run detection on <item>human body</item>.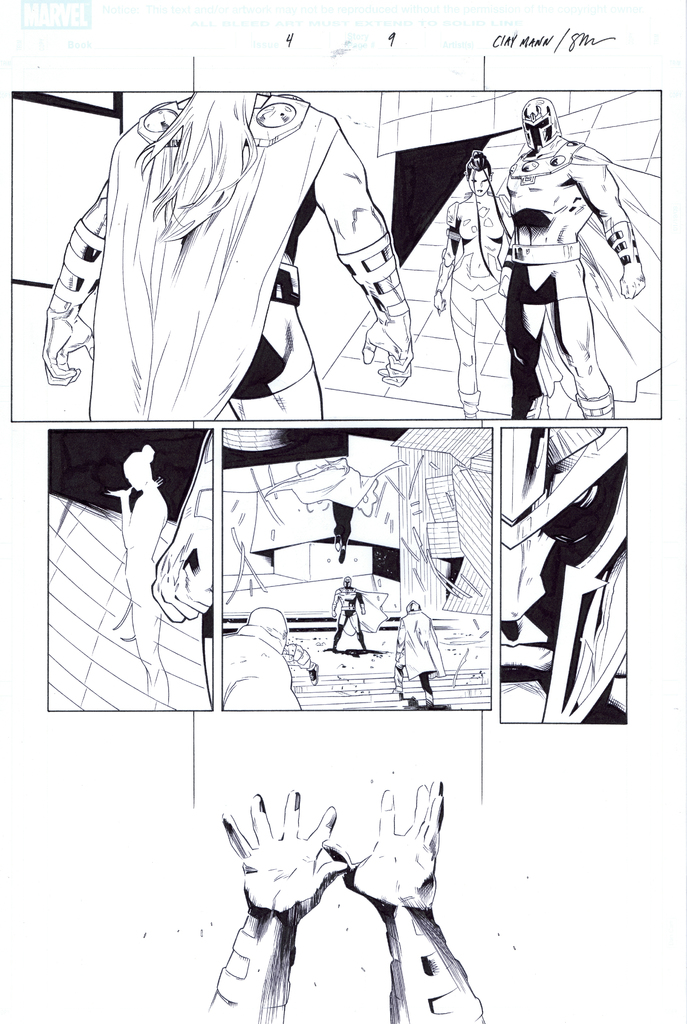
Result: detection(494, 92, 643, 421).
